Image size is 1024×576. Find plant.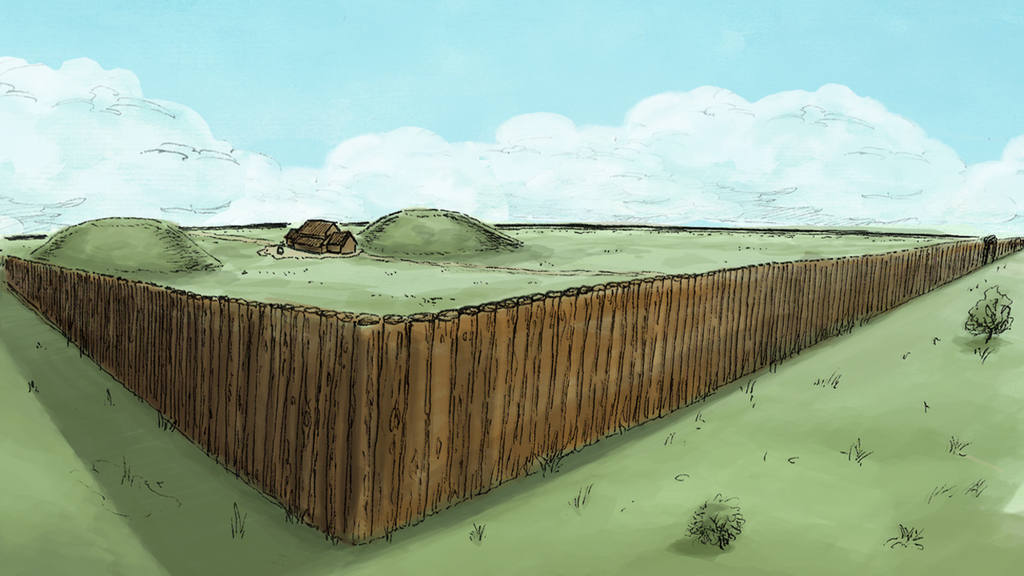
{"x1": 968, "y1": 280, "x2": 1016, "y2": 345}.
